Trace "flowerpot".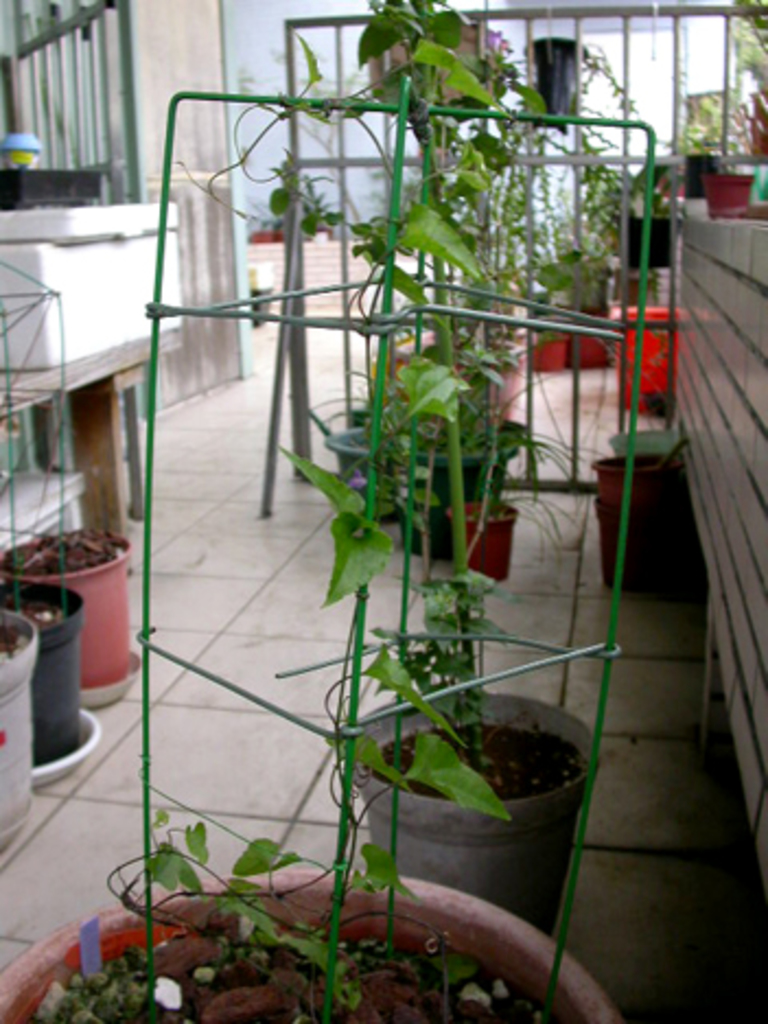
Traced to Rect(0, 866, 617, 1022).
